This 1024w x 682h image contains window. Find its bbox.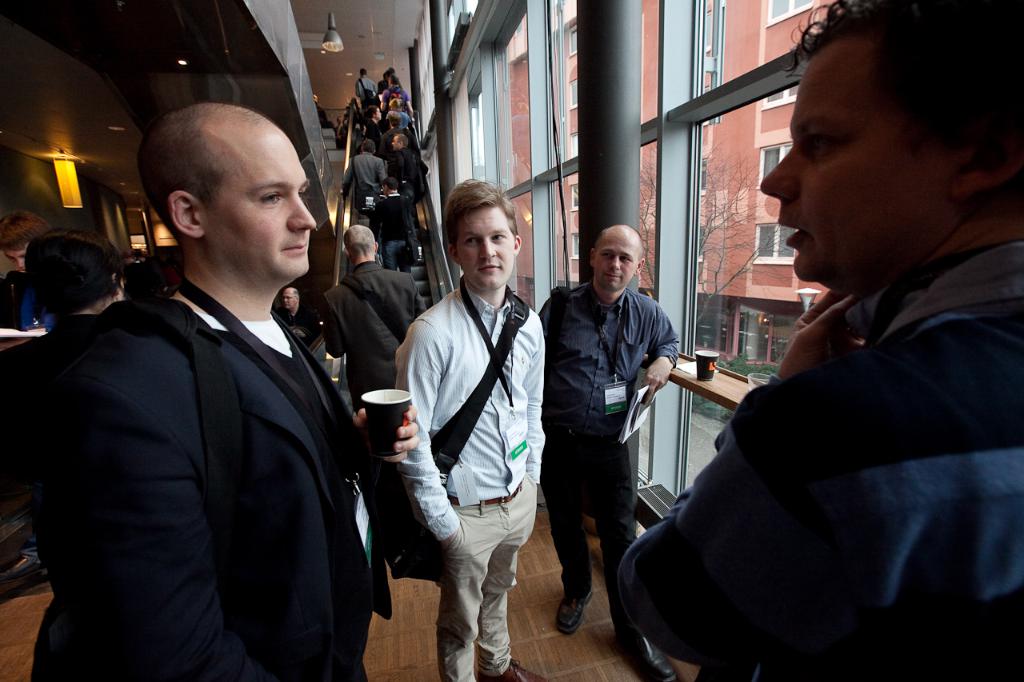
detection(572, 237, 575, 261).
